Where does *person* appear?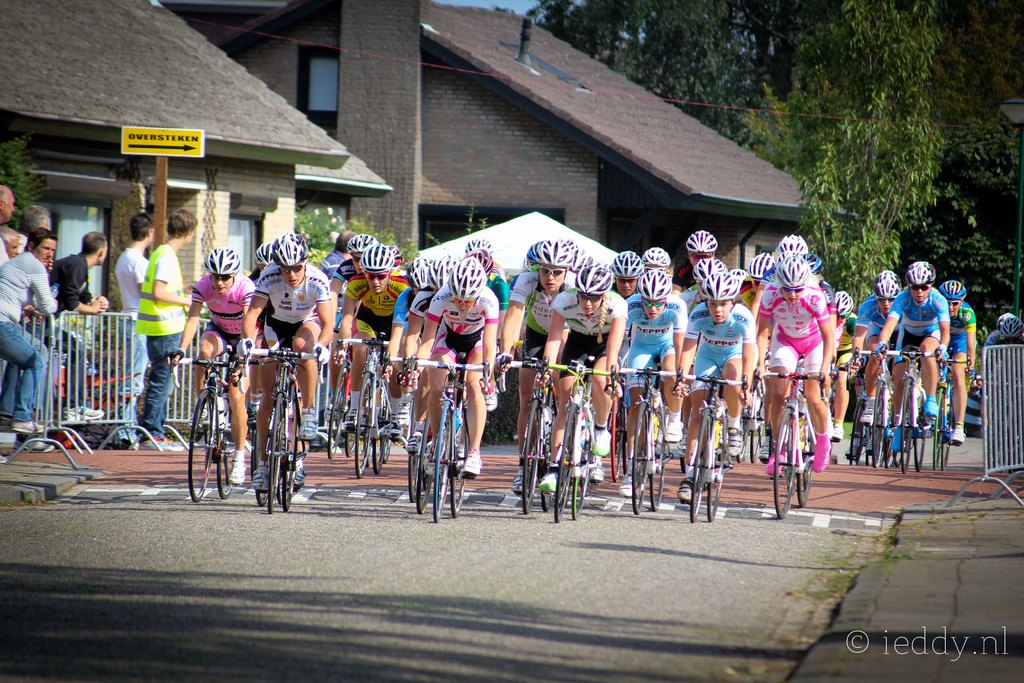
Appears at select_region(617, 297, 678, 452).
